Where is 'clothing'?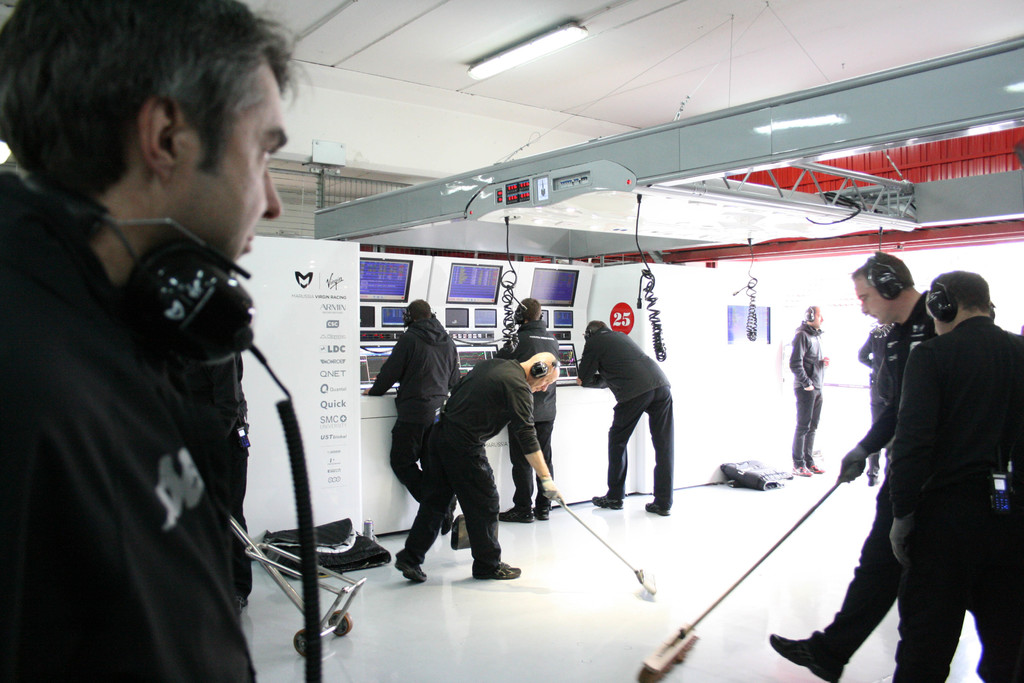
<bbox>886, 315, 1023, 518</bbox>.
